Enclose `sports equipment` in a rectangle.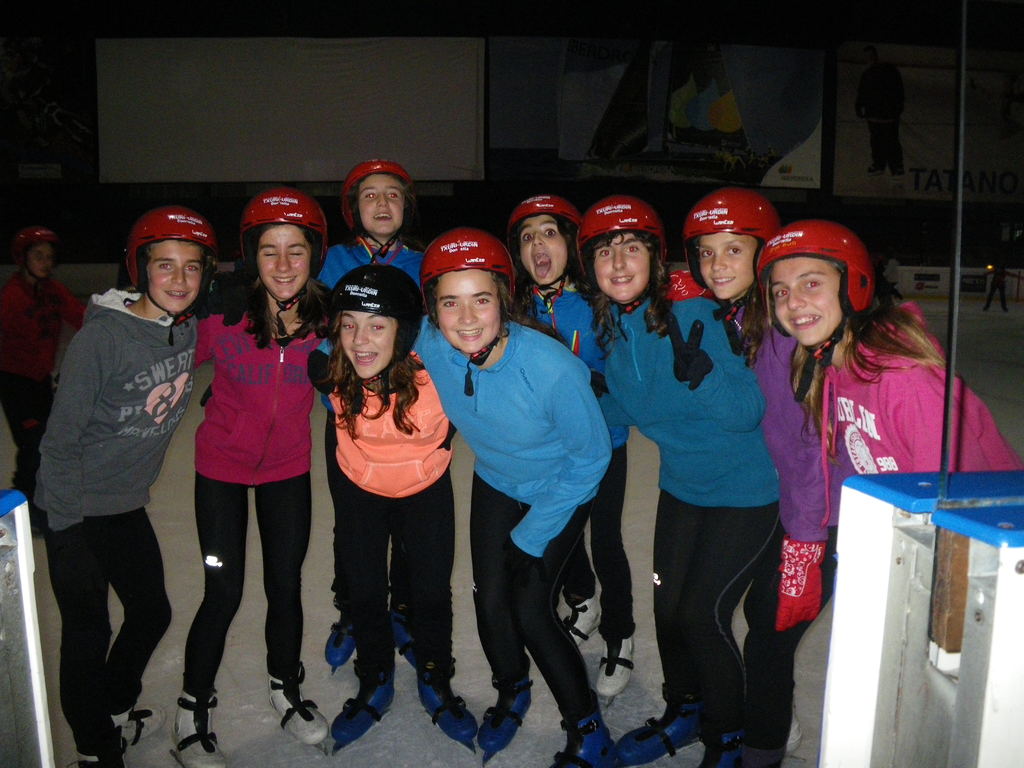
box=[758, 221, 874, 408].
